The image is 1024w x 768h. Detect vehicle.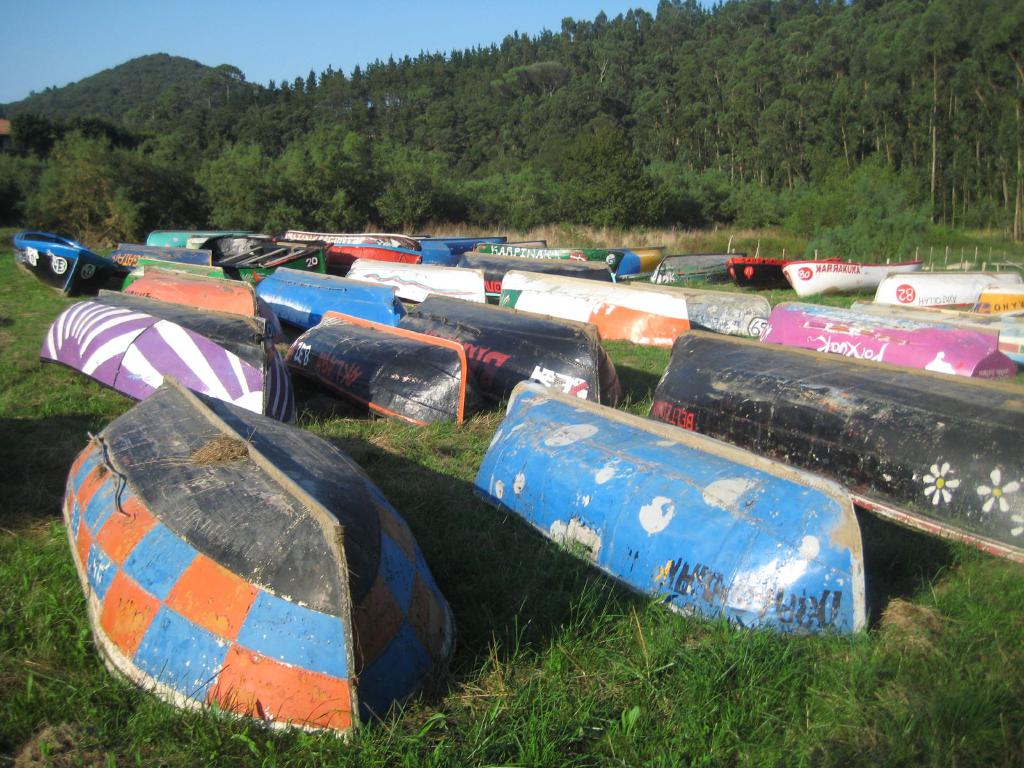
Detection: [left=3, top=222, right=114, bottom=298].
